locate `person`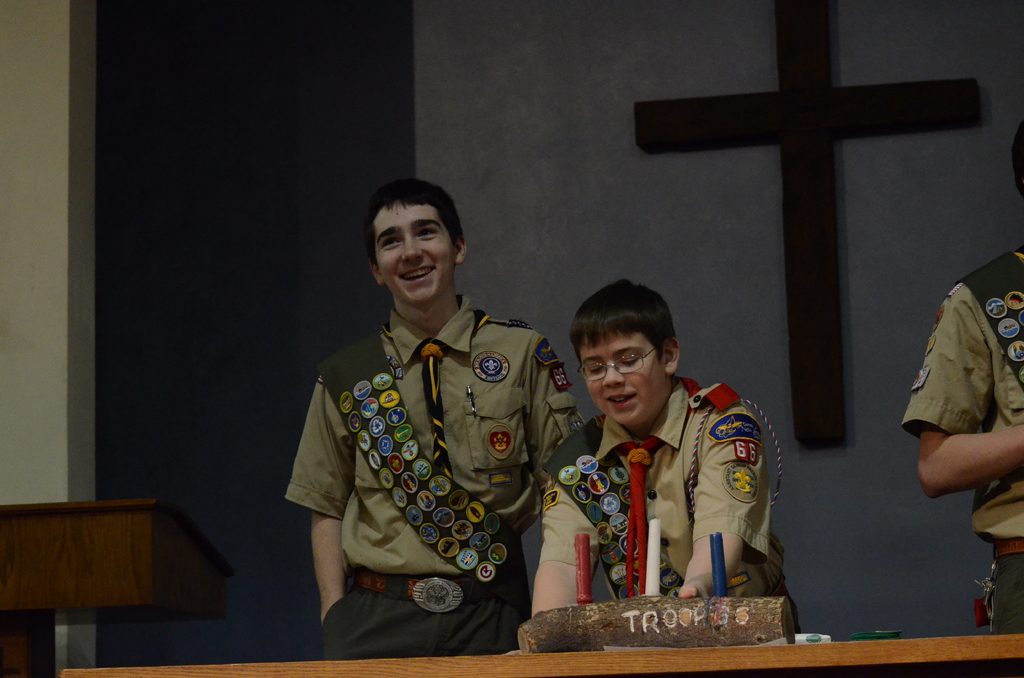
536, 292, 774, 649
